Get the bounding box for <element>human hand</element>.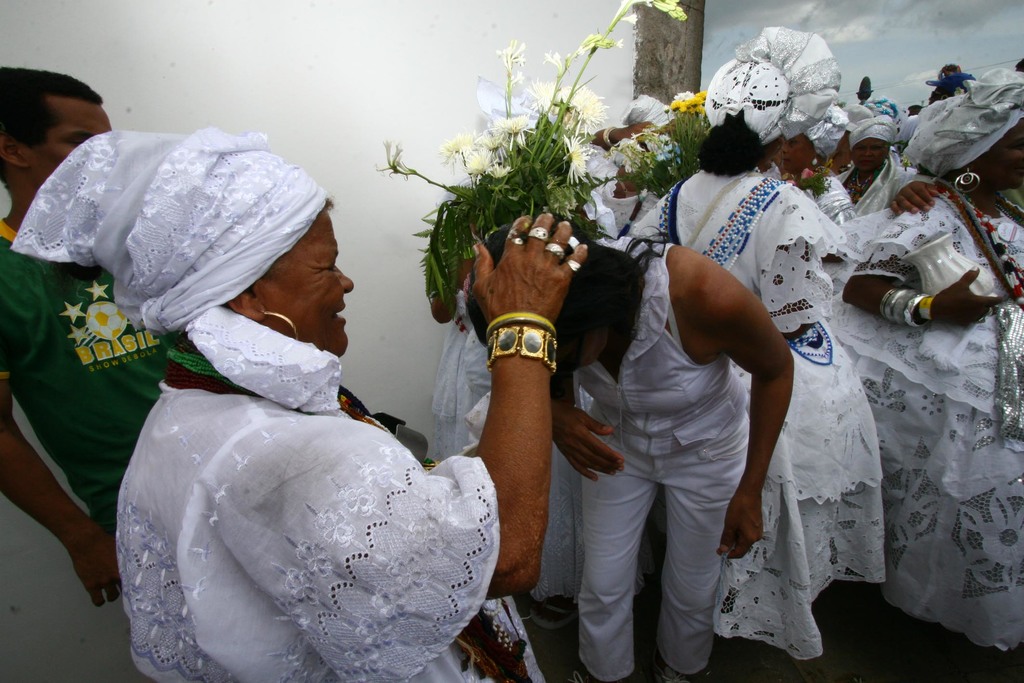
554/402/630/488.
